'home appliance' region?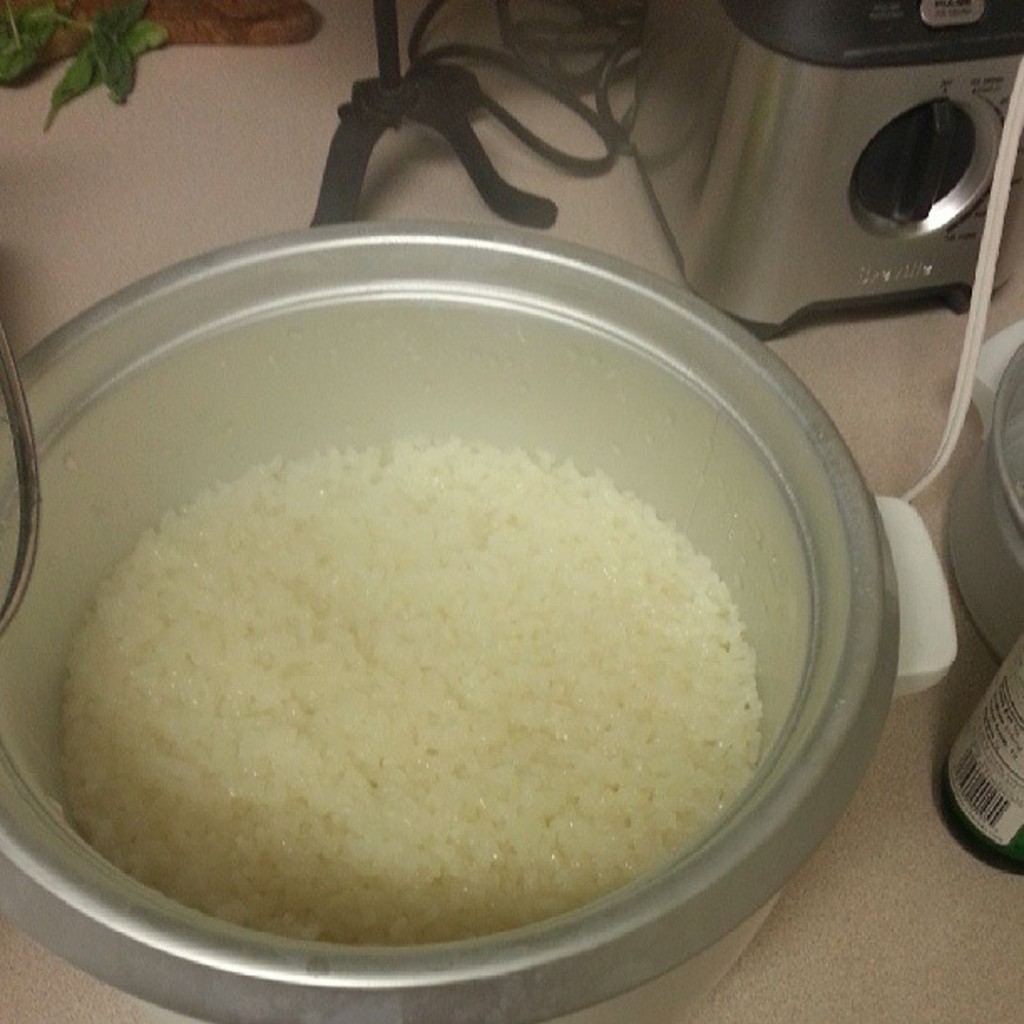
bbox=(612, 0, 1022, 336)
